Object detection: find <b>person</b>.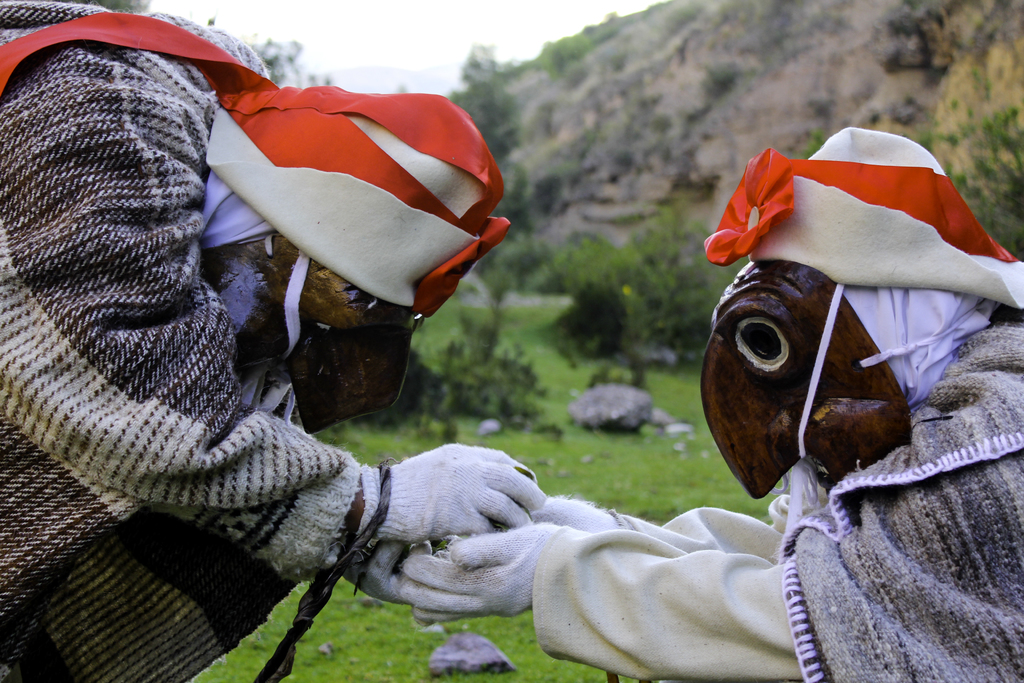
<region>52, 11, 541, 659</region>.
